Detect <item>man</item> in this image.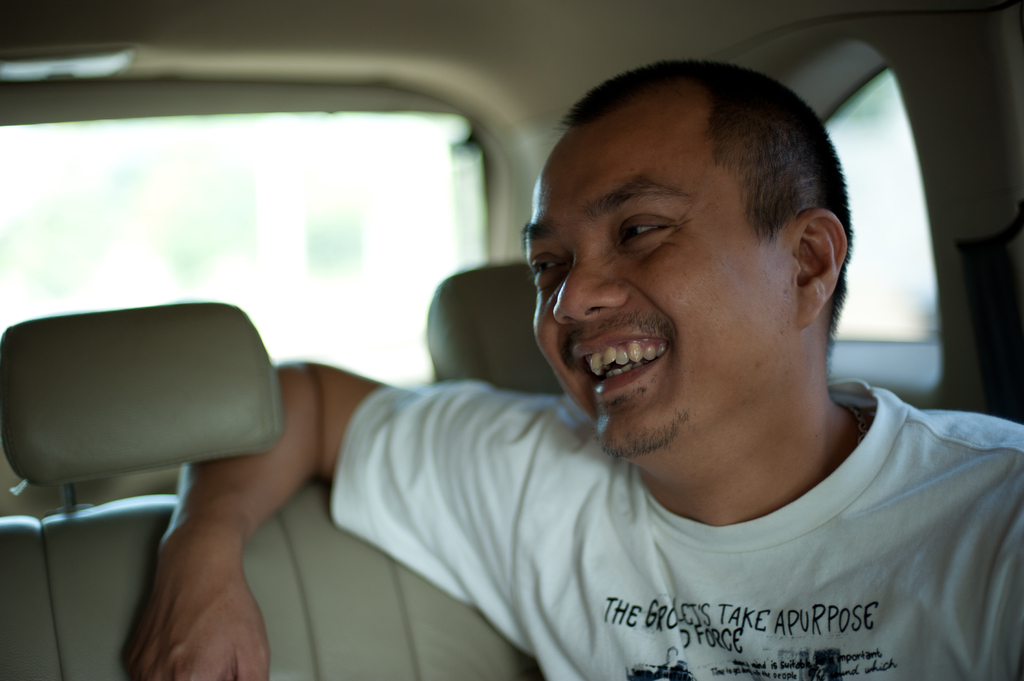
Detection: {"left": 120, "top": 59, "right": 1023, "bottom": 680}.
